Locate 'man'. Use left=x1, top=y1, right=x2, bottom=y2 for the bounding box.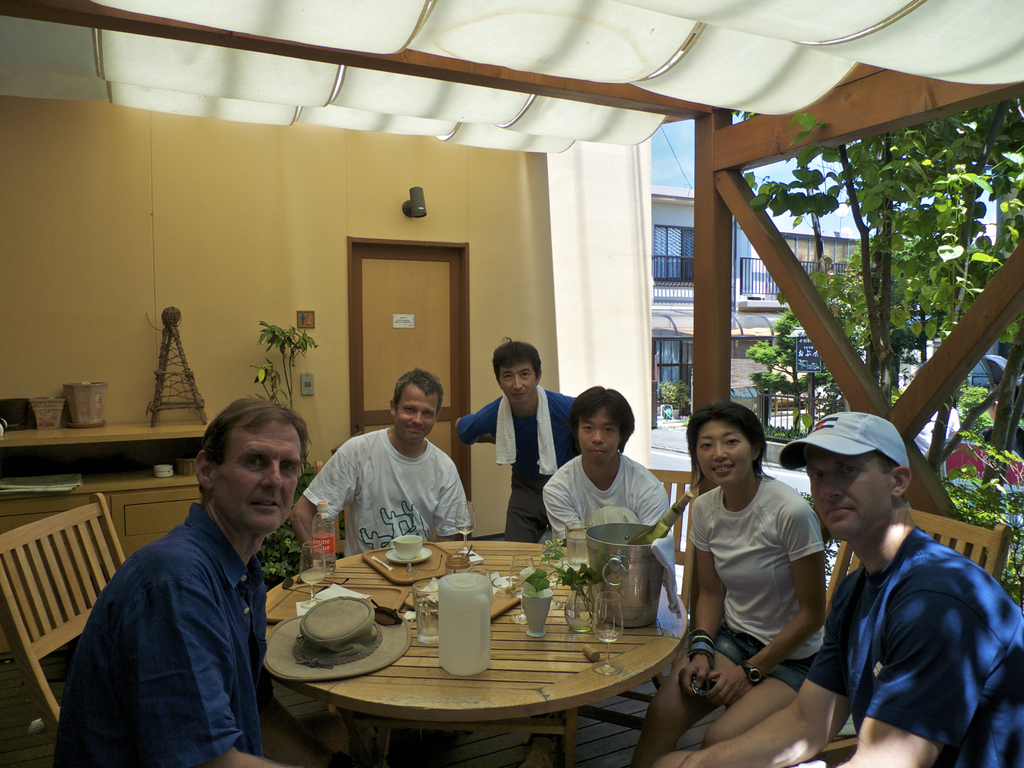
left=294, top=362, right=474, bottom=568.
